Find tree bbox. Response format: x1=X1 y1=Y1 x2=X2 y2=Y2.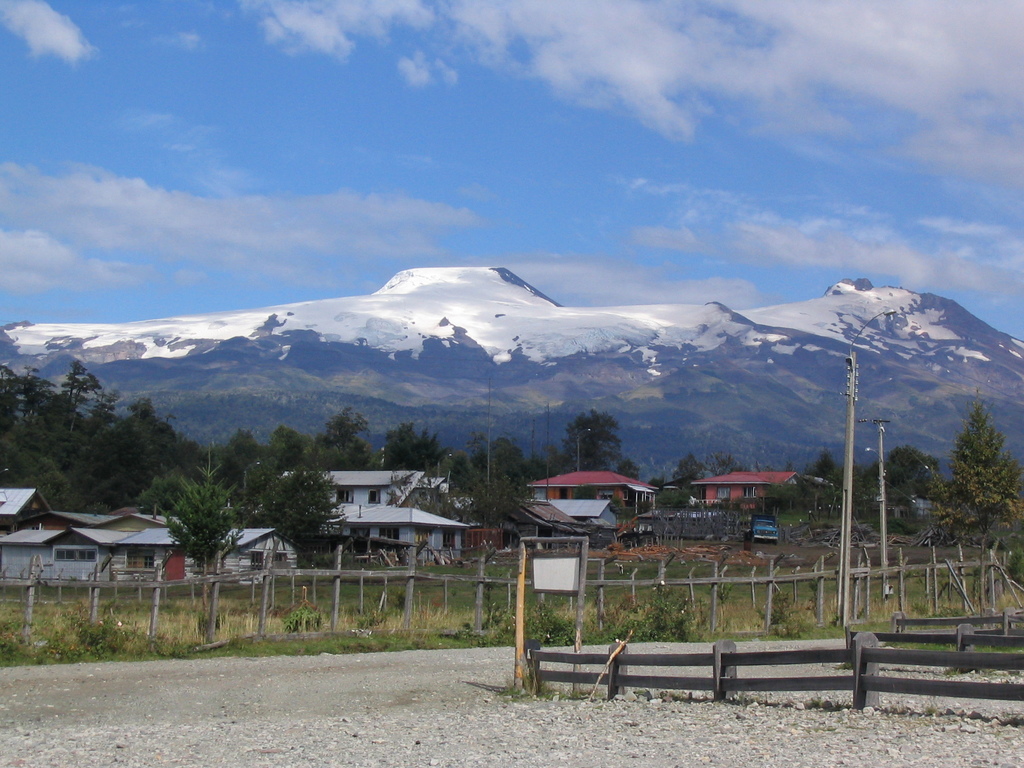
x1=472 y1=440 x2=530 y2=524.
